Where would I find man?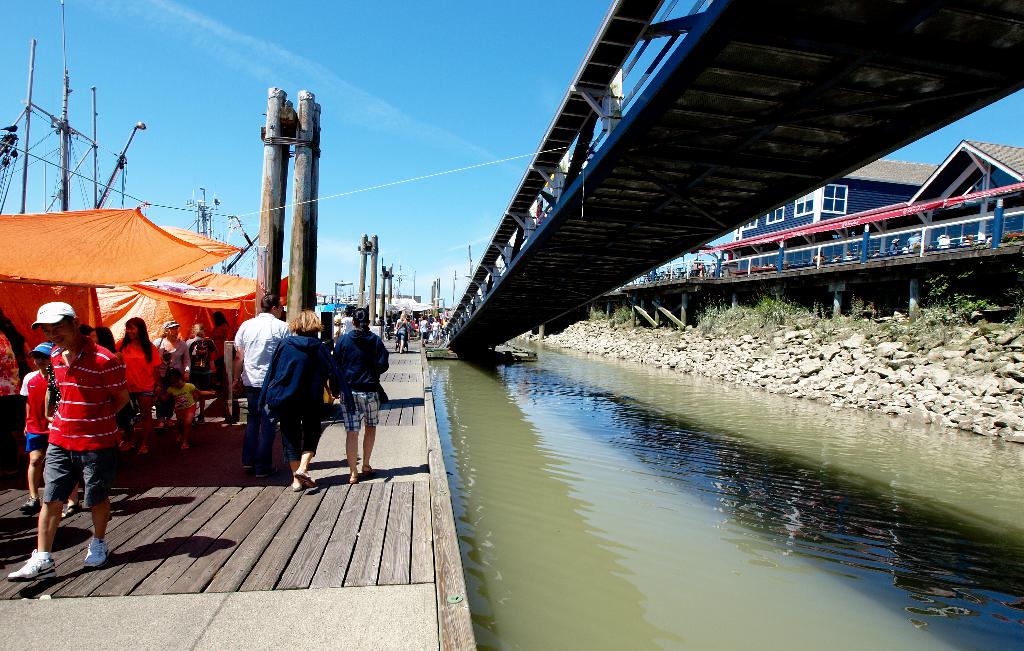
At bbox=[4, 300, 123, 582].
